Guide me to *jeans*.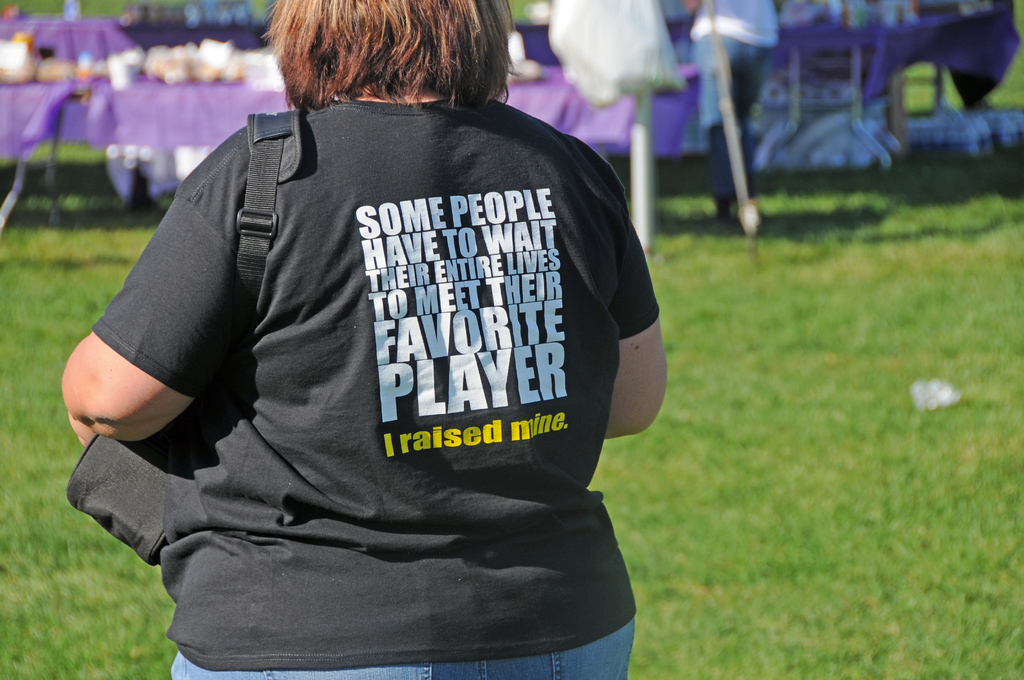
Guidance: box=[168, 617, 632, 679].
